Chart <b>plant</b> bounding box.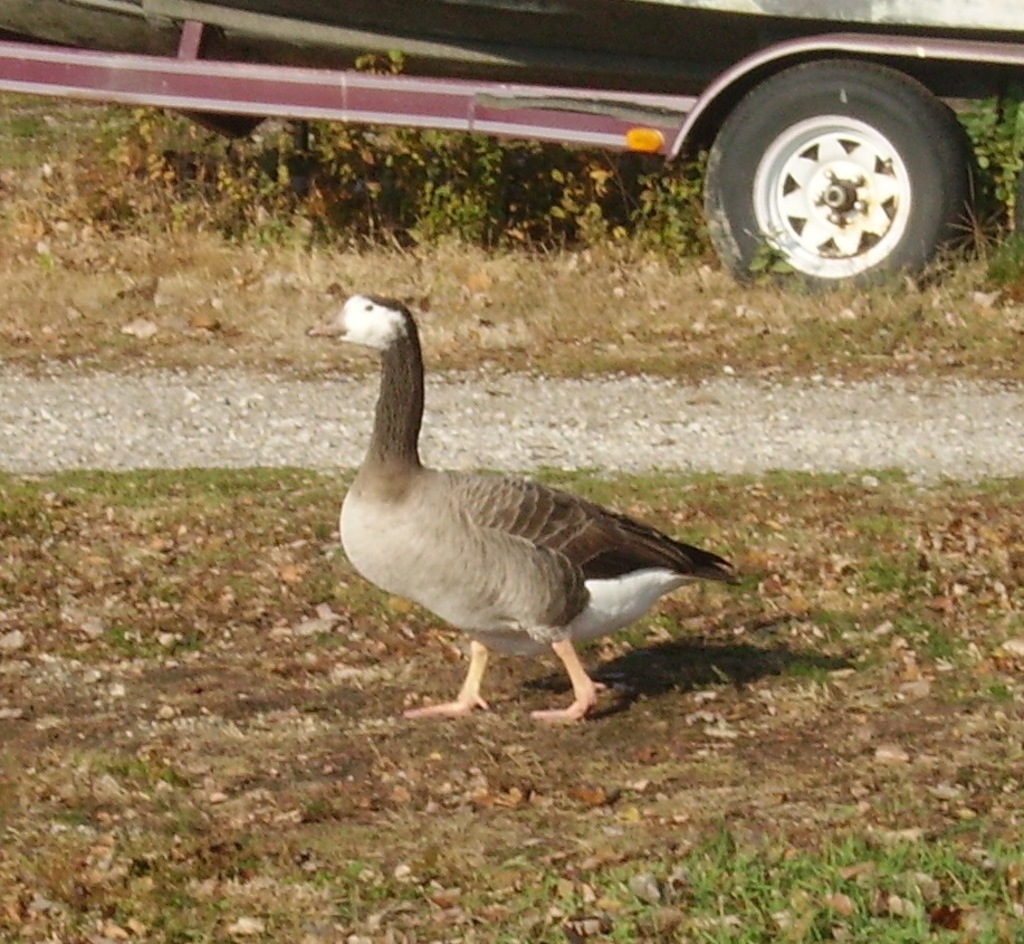
Charted: pyautogui.locateOnScreen(170, 630, 213, 658).
